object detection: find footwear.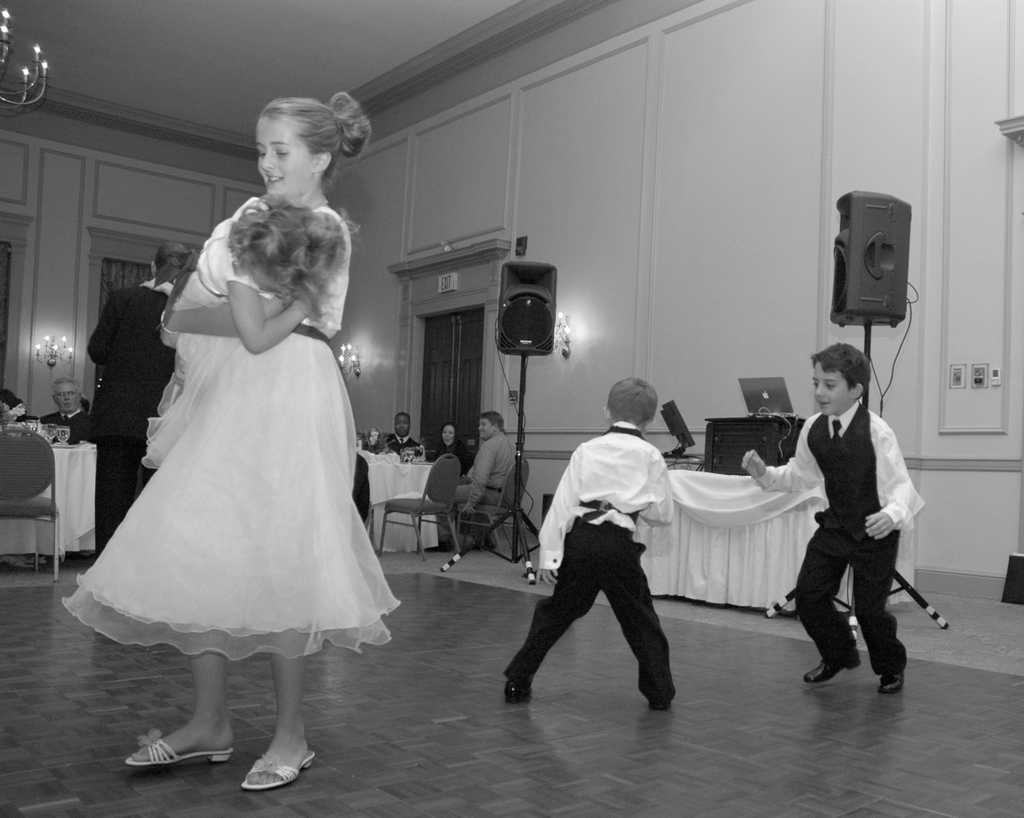
bbox(652, 699, 675, 711).
